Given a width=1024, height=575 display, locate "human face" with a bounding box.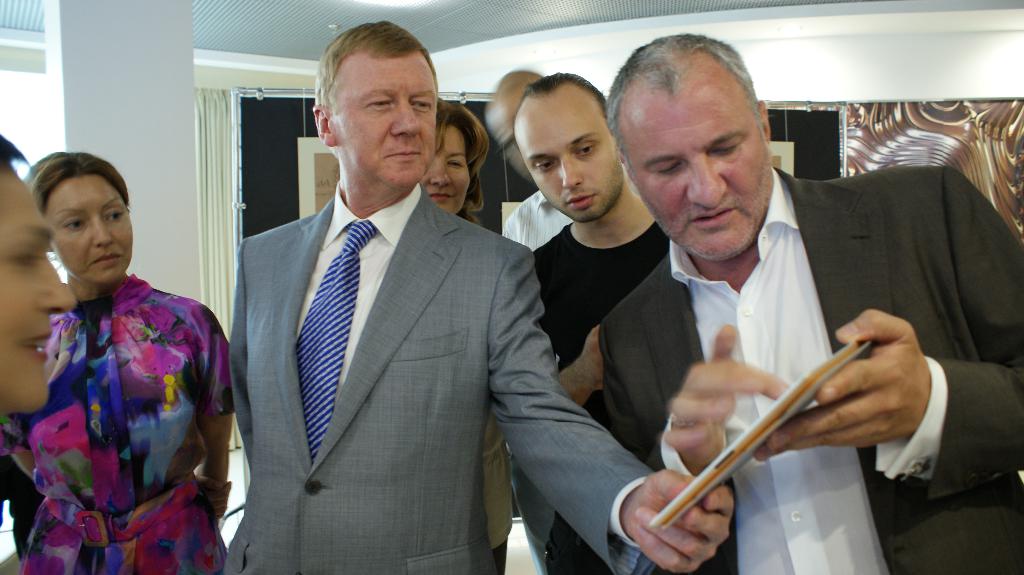
Located: pyautogui.locateOnScreen(515, 105, 619, 225).
